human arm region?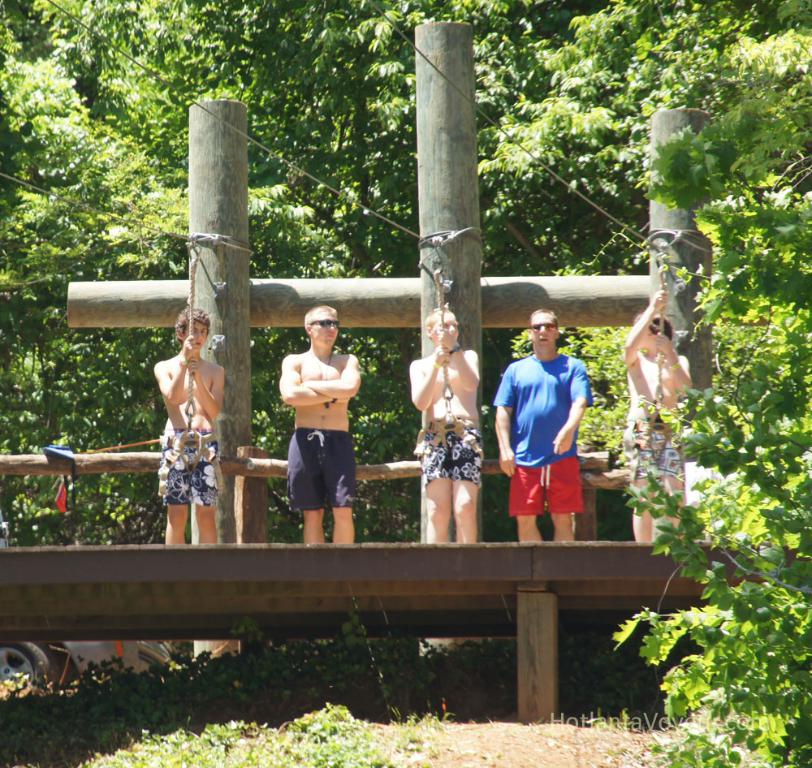
crop(654, 327, 693, 398)
